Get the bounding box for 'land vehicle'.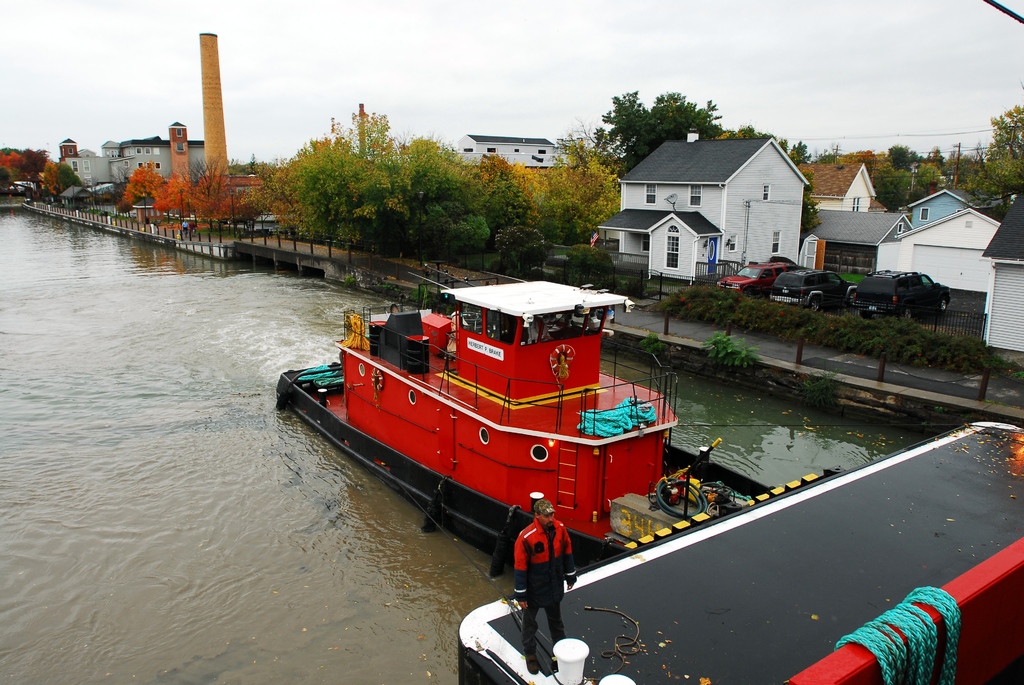
x1=718 y1=262 x2=790 y2=301.
